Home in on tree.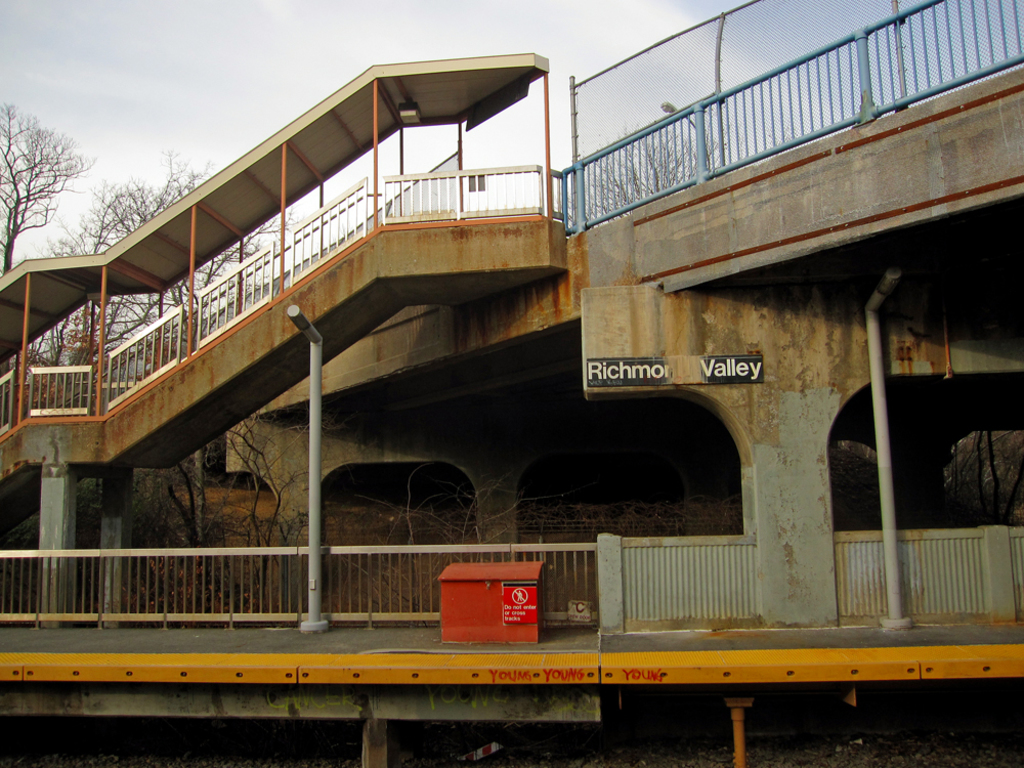
Homed in at detection(127, 402, 520, 615).
